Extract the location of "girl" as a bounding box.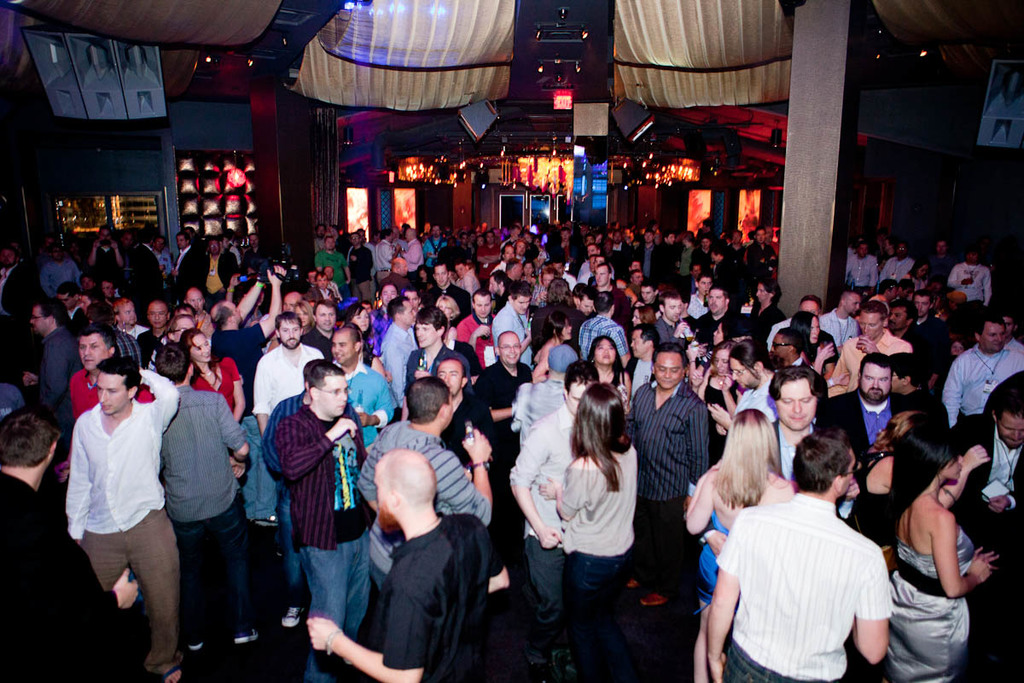
box(536, 383, 631, 682).
